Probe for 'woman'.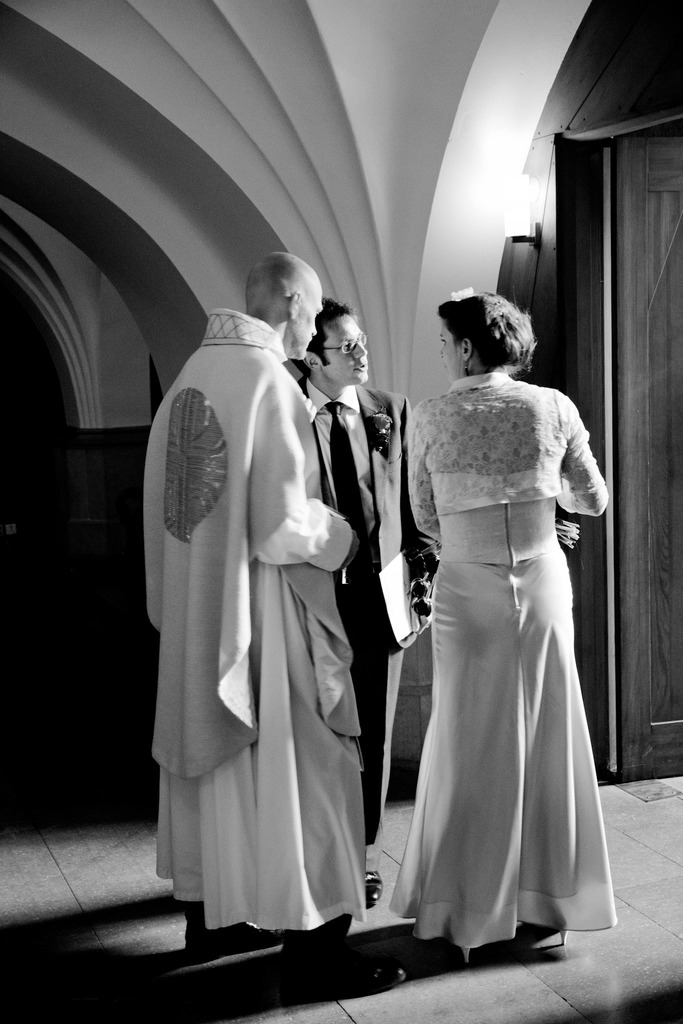
Probe result: [left=384, top=277, right=618, bottom=988].
